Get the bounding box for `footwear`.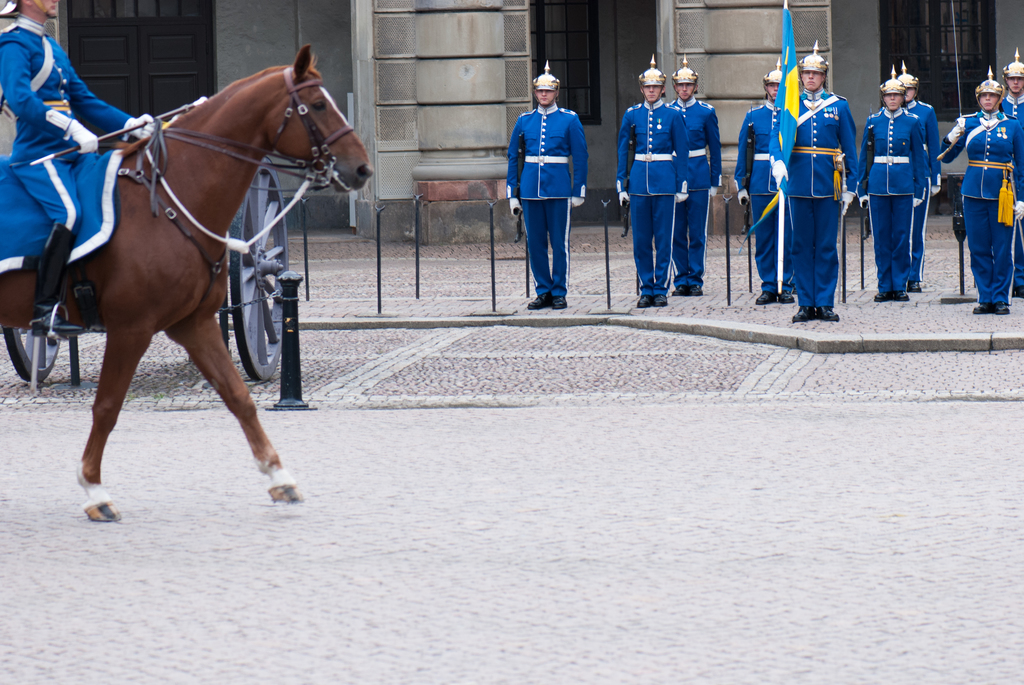
(813, 306, 841, 324).
